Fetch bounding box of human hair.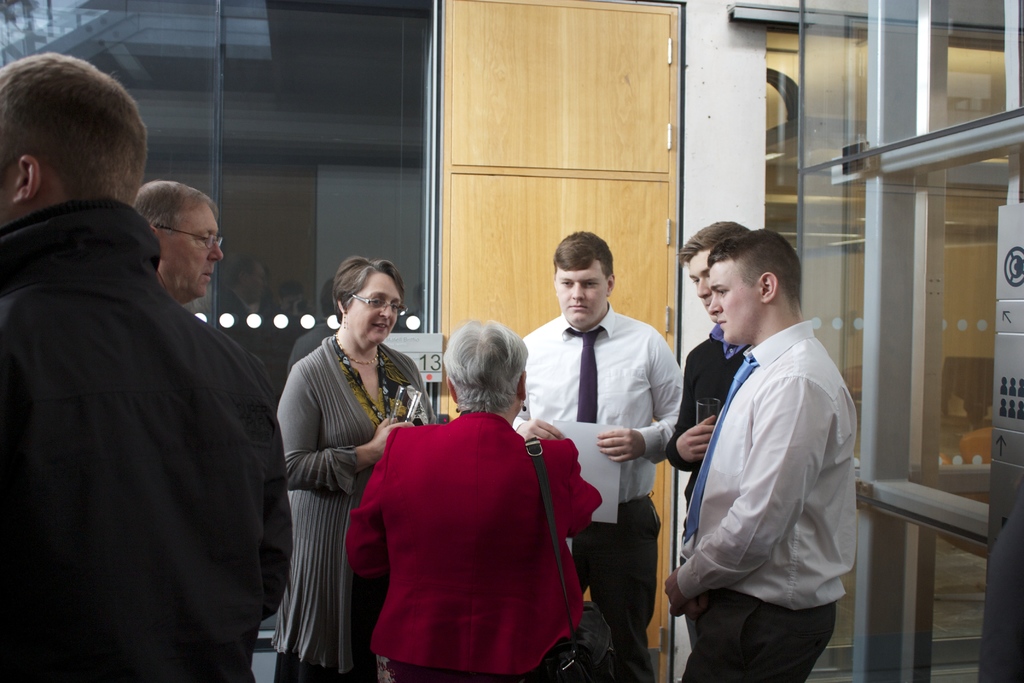
Bbox: detection(546, 230, 615, 273).
